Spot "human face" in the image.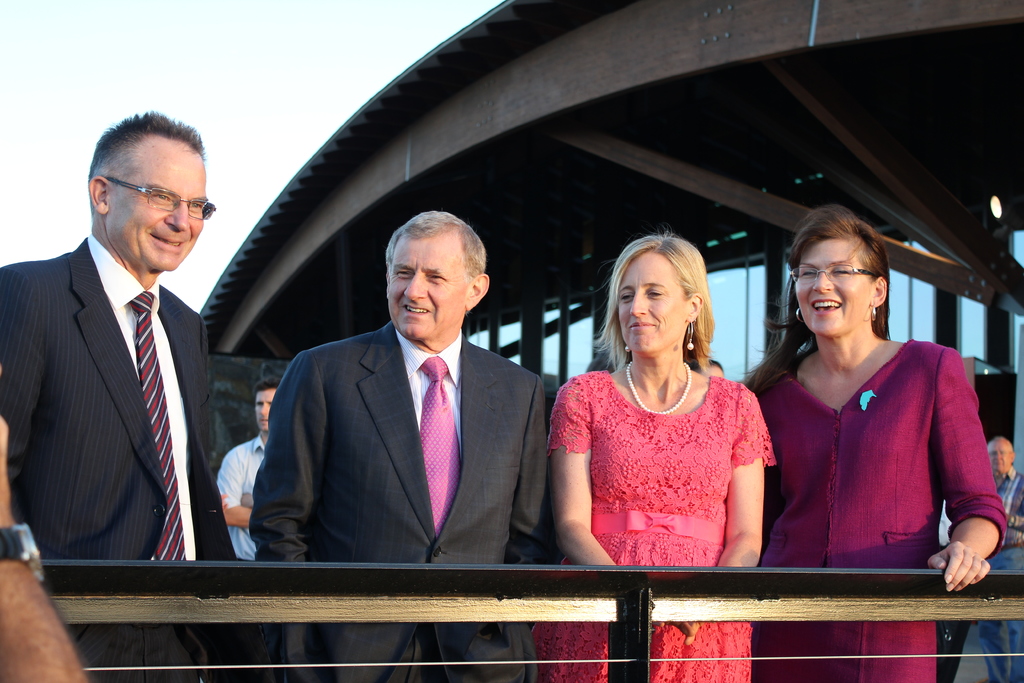
"human face" found at 794:242:872:335.
